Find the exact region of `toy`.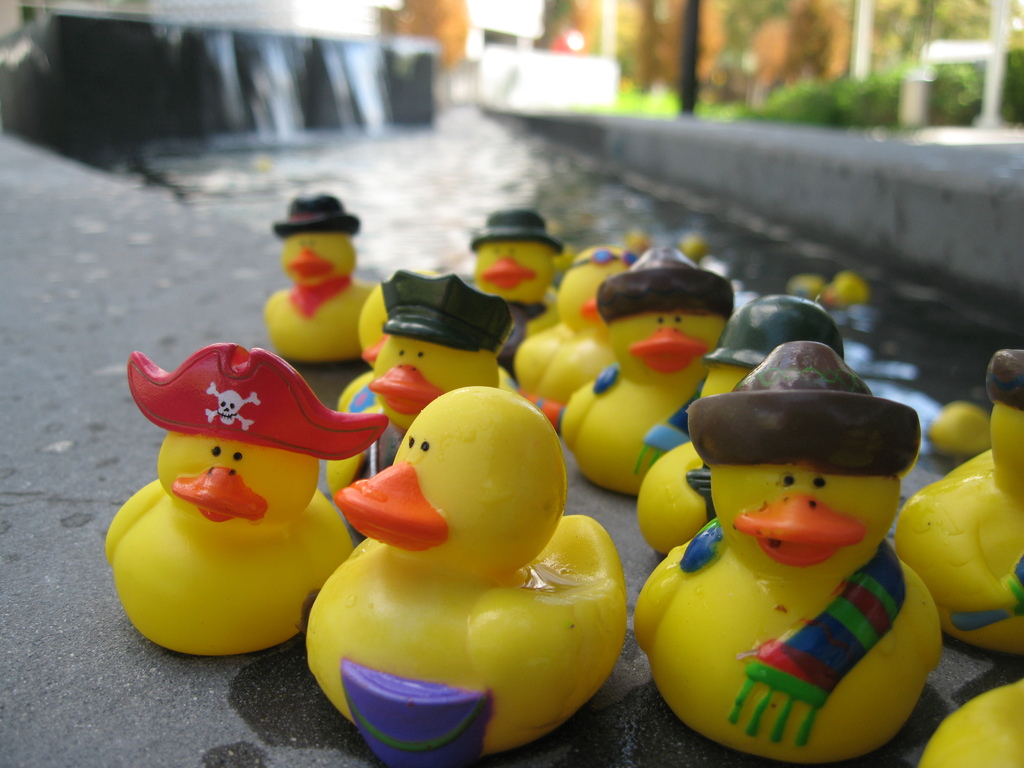
Exact region: locate(103, 342, 391, 659).
